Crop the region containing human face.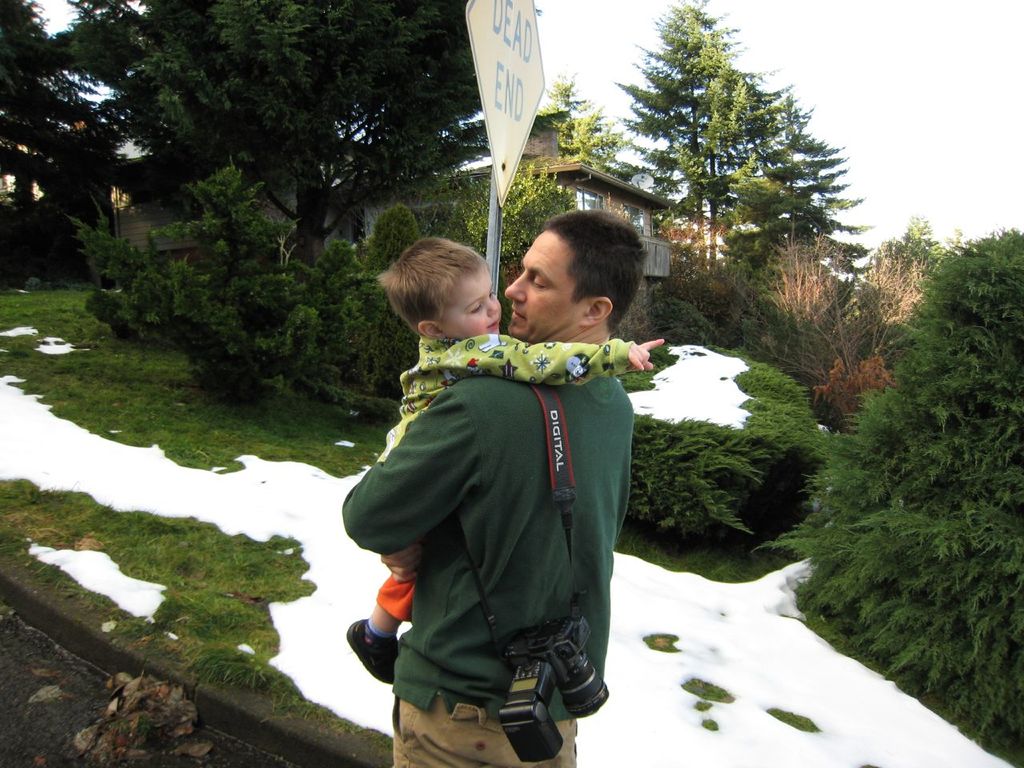
Crop region: [450, 258, 507, 348].
